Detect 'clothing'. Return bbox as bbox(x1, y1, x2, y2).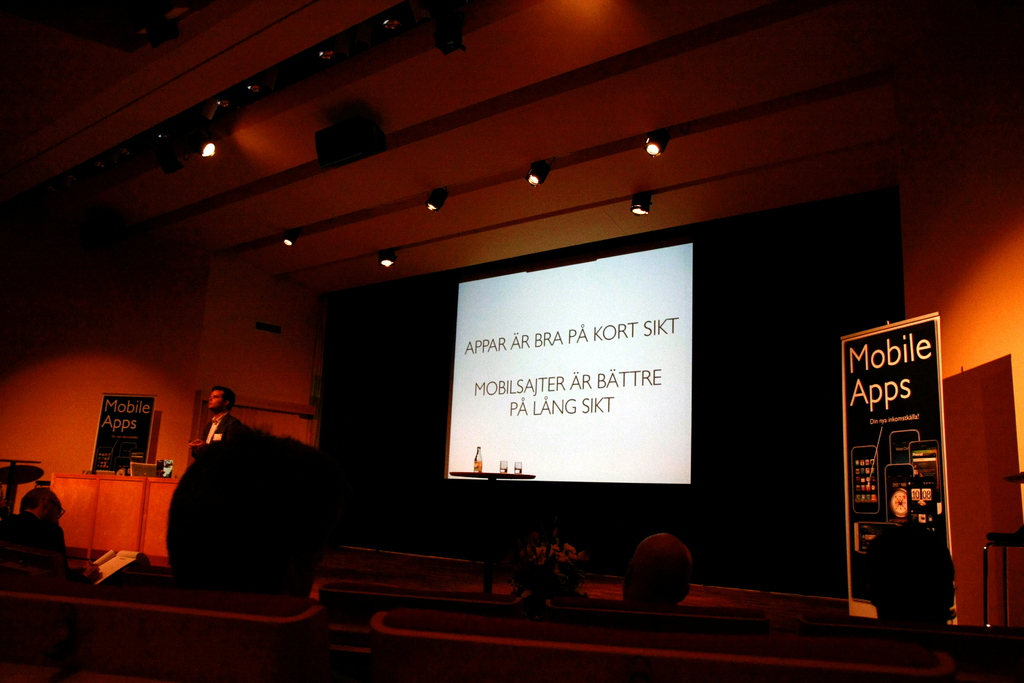
bbox(205, 413, 243, 447).
